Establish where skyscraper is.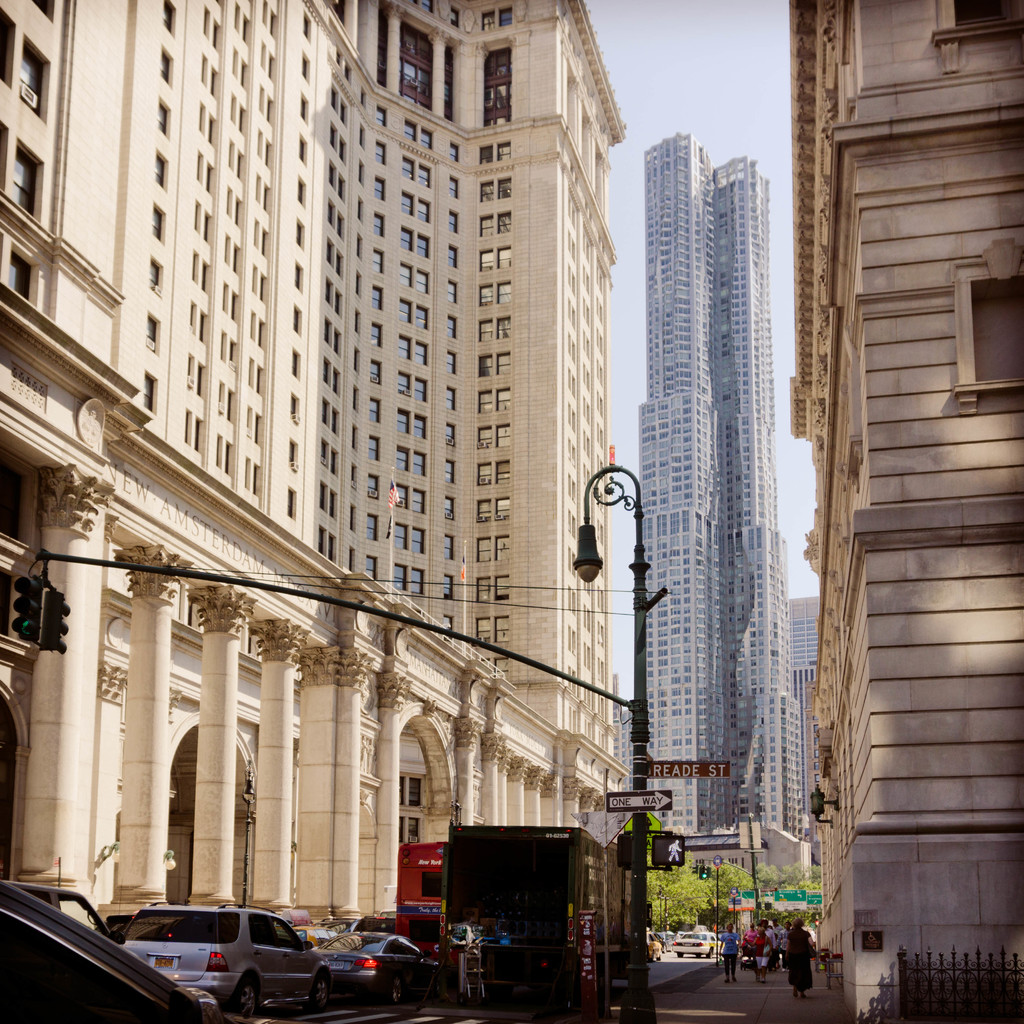
Established at select_region(637, 132, 812, 867).
